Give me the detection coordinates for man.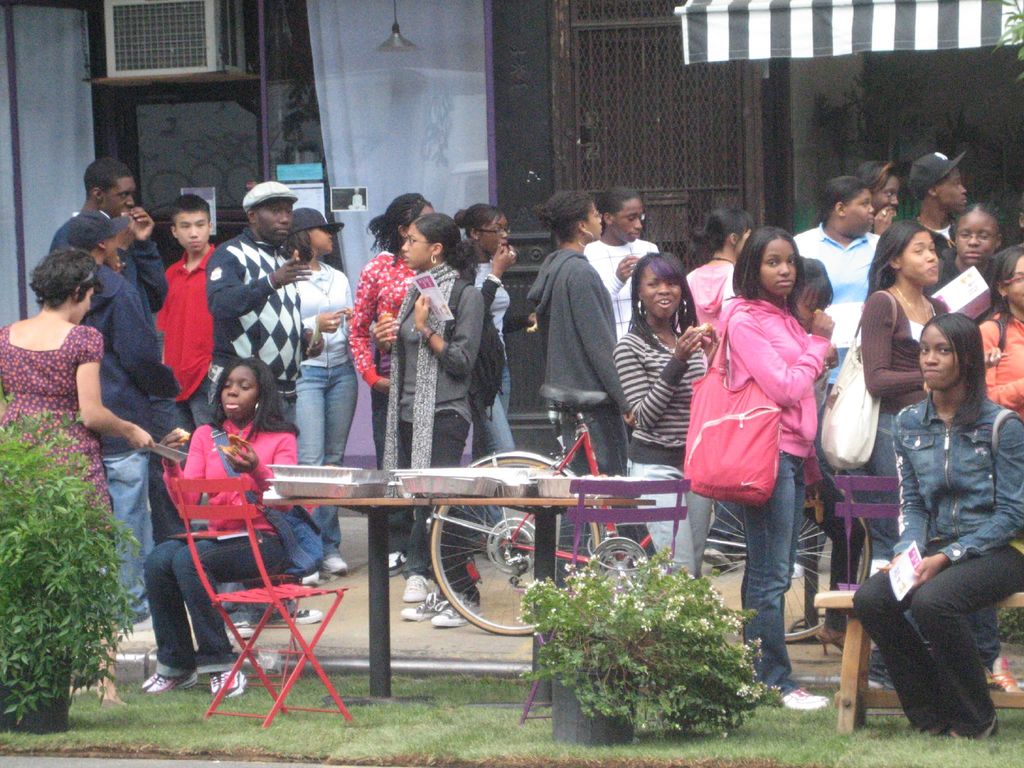
pyautogui.locateOnScreen(915, 152, 968, 297).
